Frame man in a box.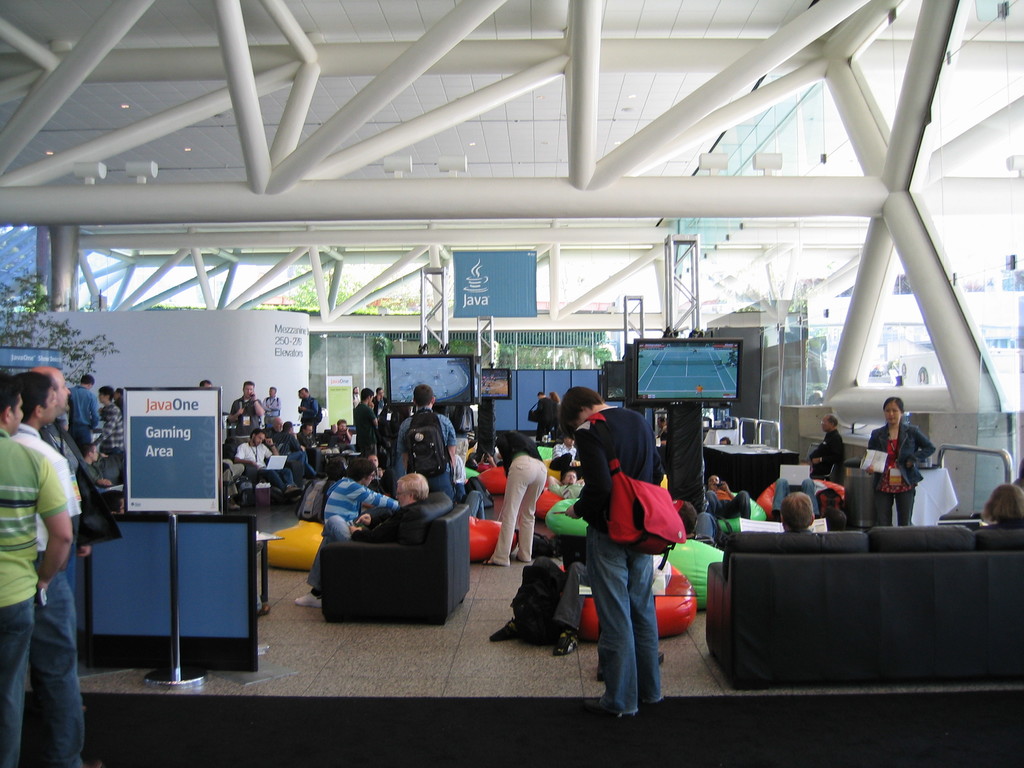
[700, 477, 750, 527].
